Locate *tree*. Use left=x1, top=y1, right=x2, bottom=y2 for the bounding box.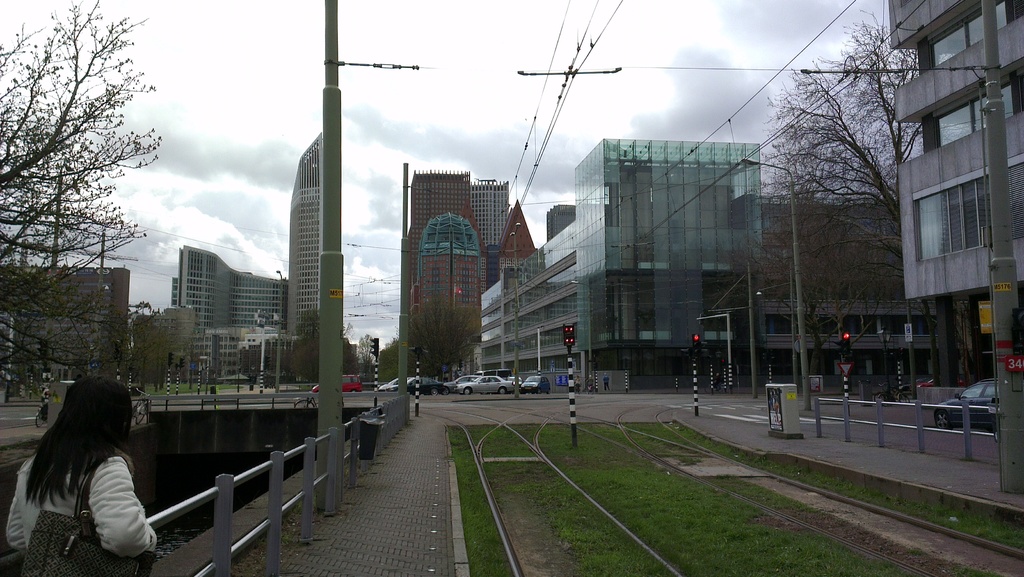
left=15, top=19, right=164, bottom=388.
